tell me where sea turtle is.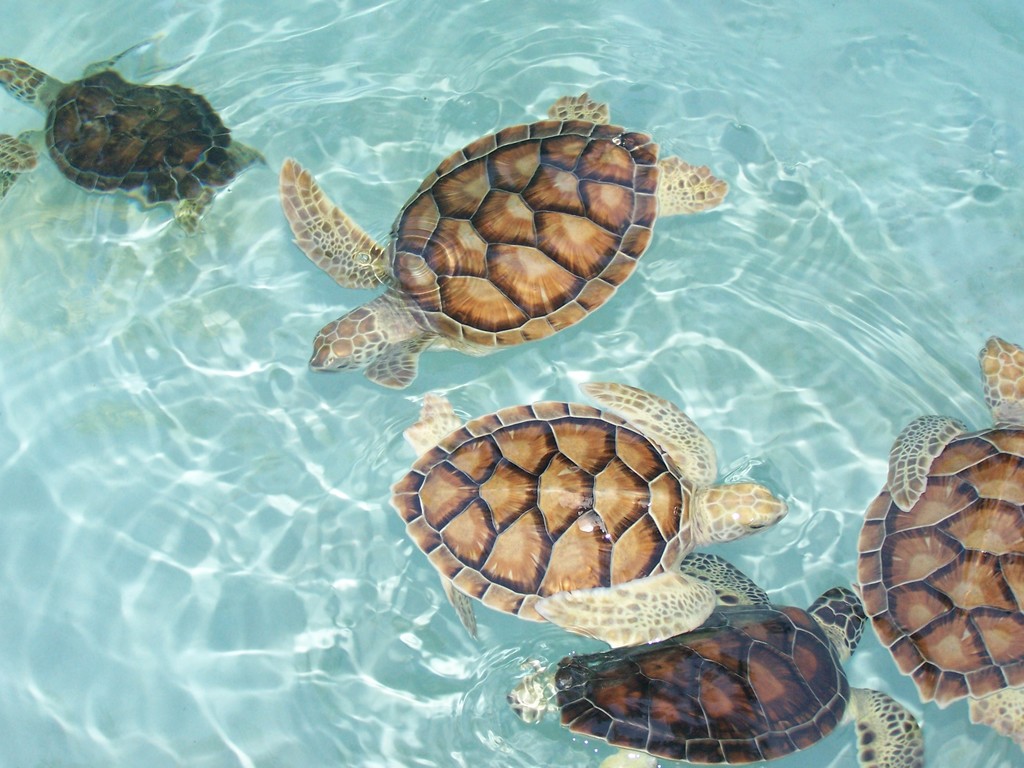
sea turtle is at 384:373:797:639.
